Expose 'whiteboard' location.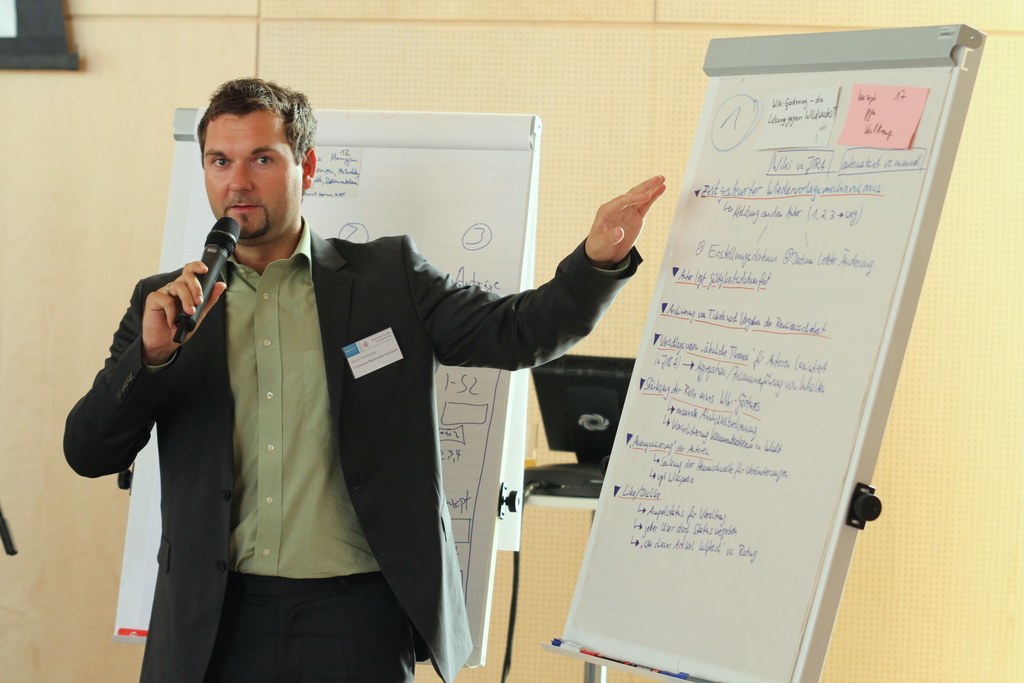
Exposed at [x1=535, y1=29, x2=985, y2=682].
